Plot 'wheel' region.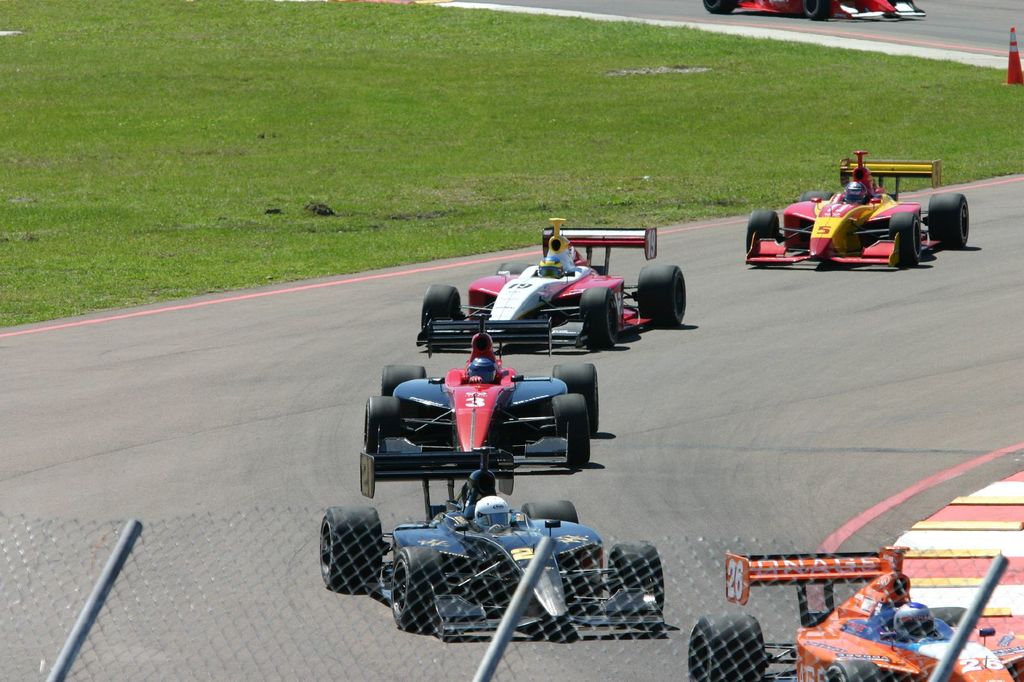
Plotted at <region>807, 0, 831, 20</region>.
